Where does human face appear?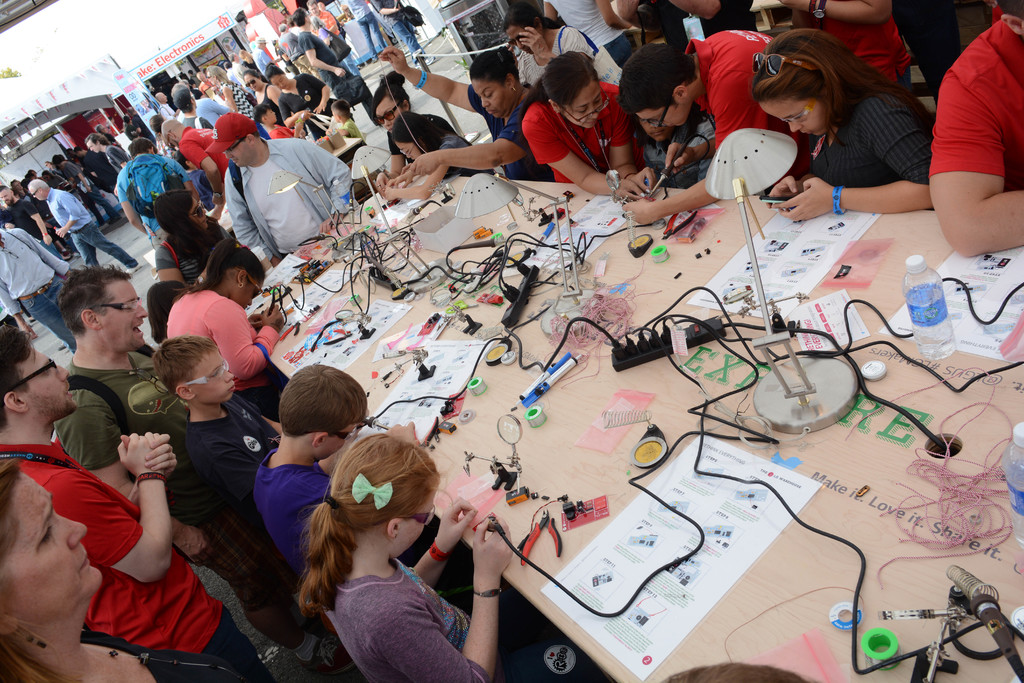
Appears at (399, 497, 436, 557).
